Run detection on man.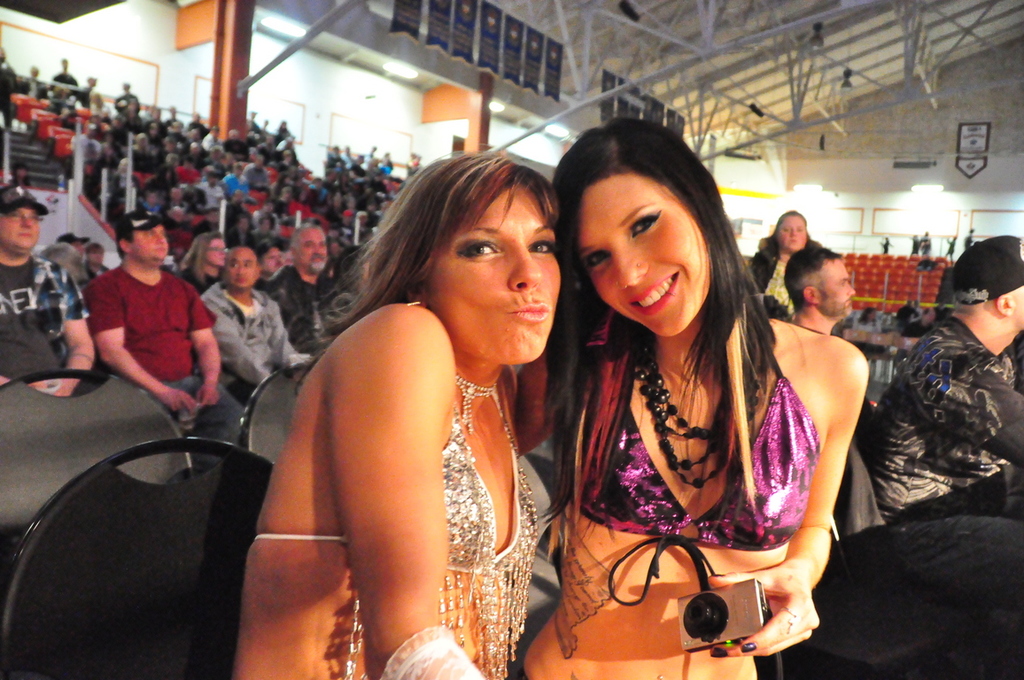
Result: detection(200, 244, 303, 395).
